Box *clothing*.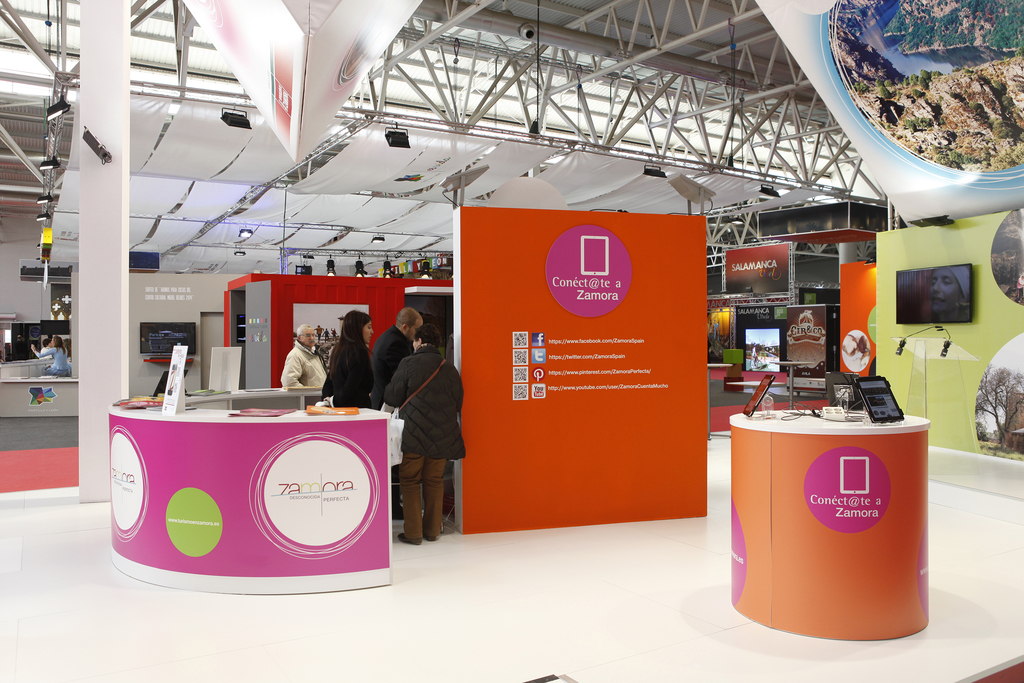
box(378, 307, 467, 537).
